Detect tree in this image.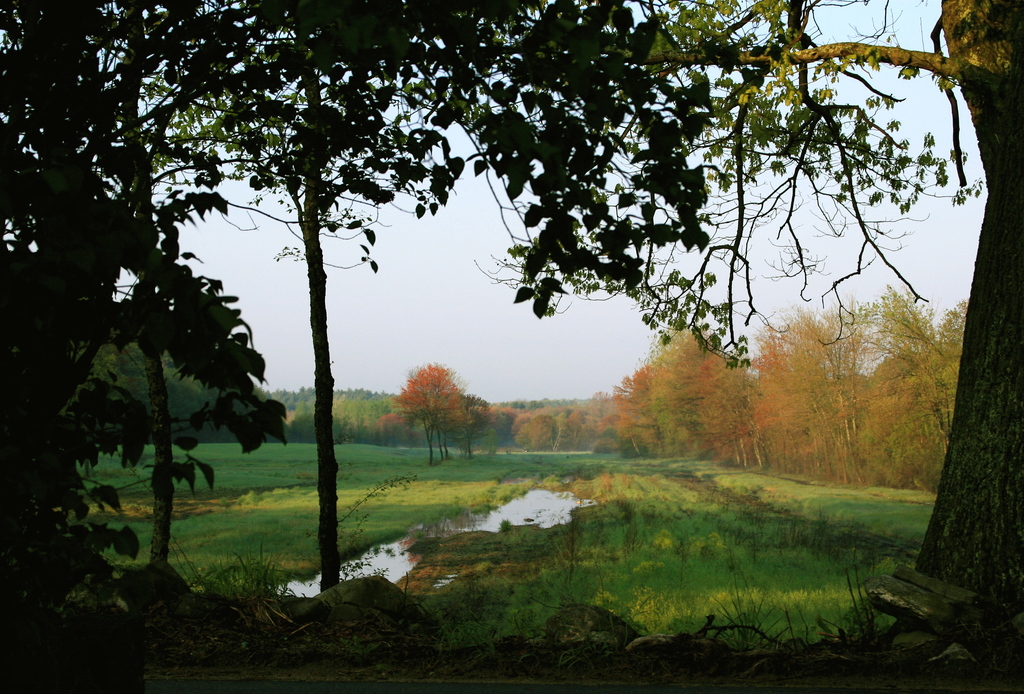
Detection: locate(595, 273, 968, 499).
